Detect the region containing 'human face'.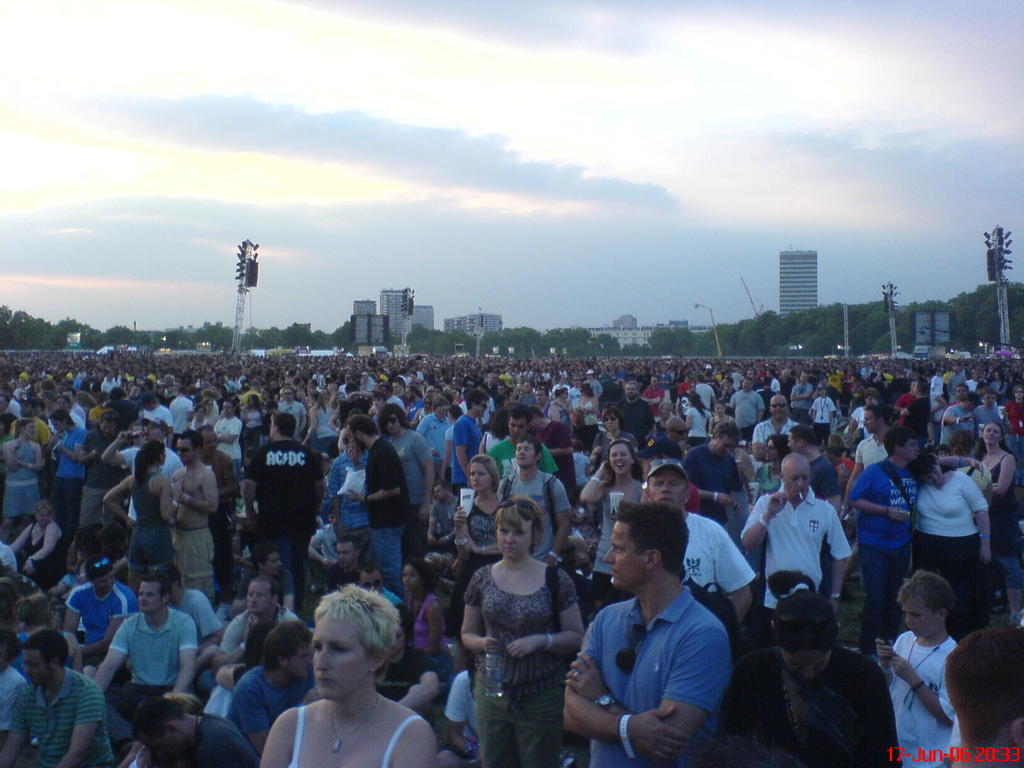
(1015, 387, 1023, 399).
